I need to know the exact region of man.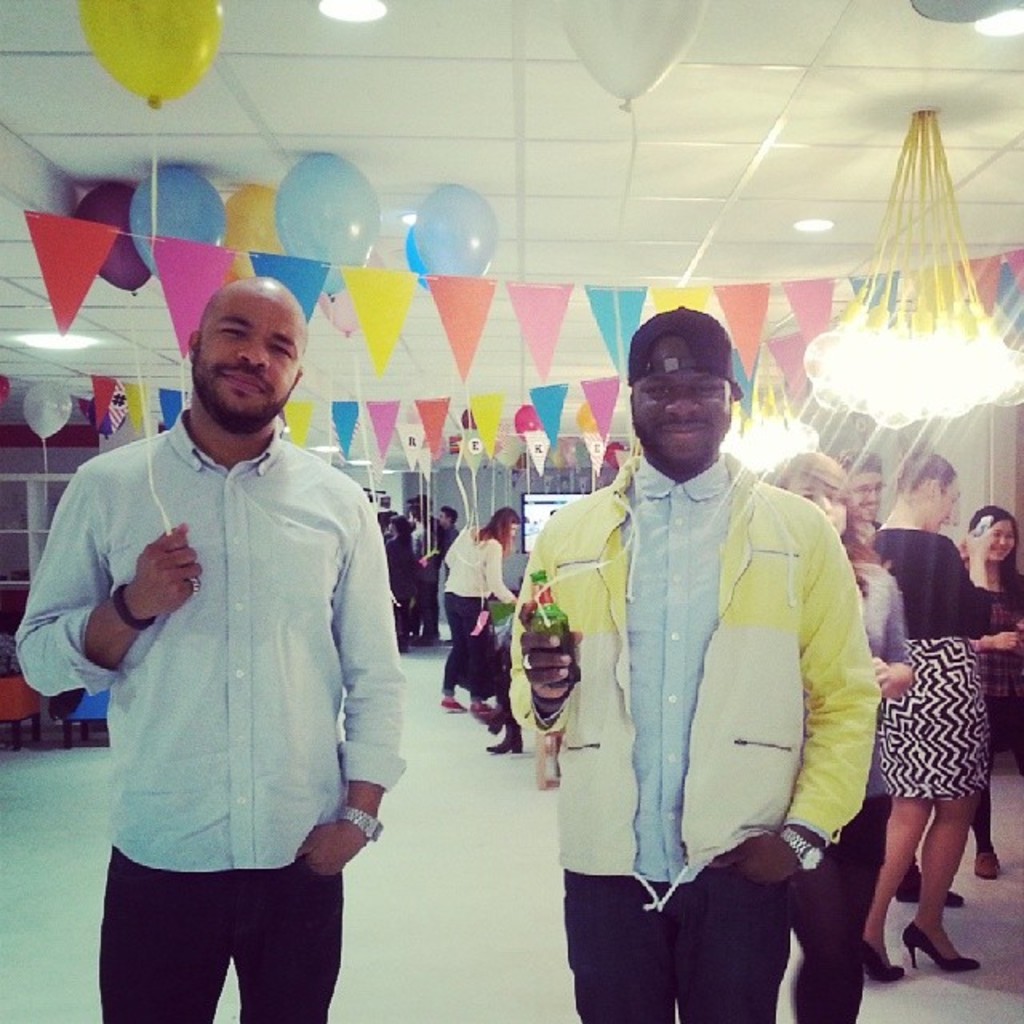
Region: detection(509, 306, 877, 1022).
